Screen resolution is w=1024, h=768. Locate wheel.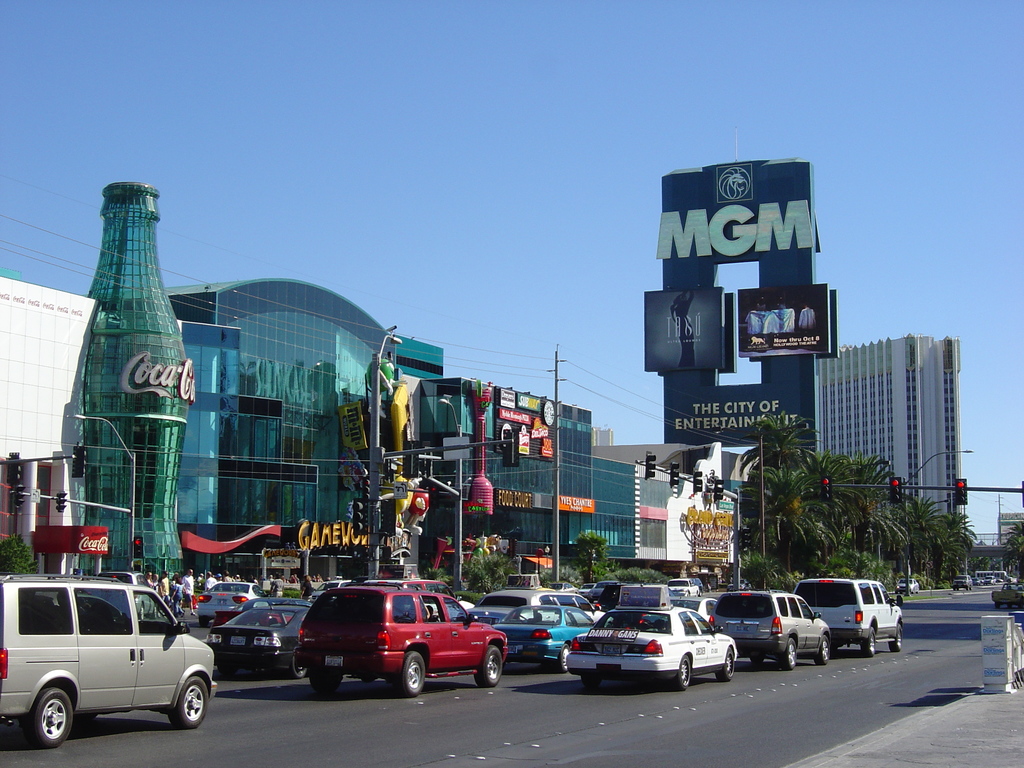
781 643 801 667.
